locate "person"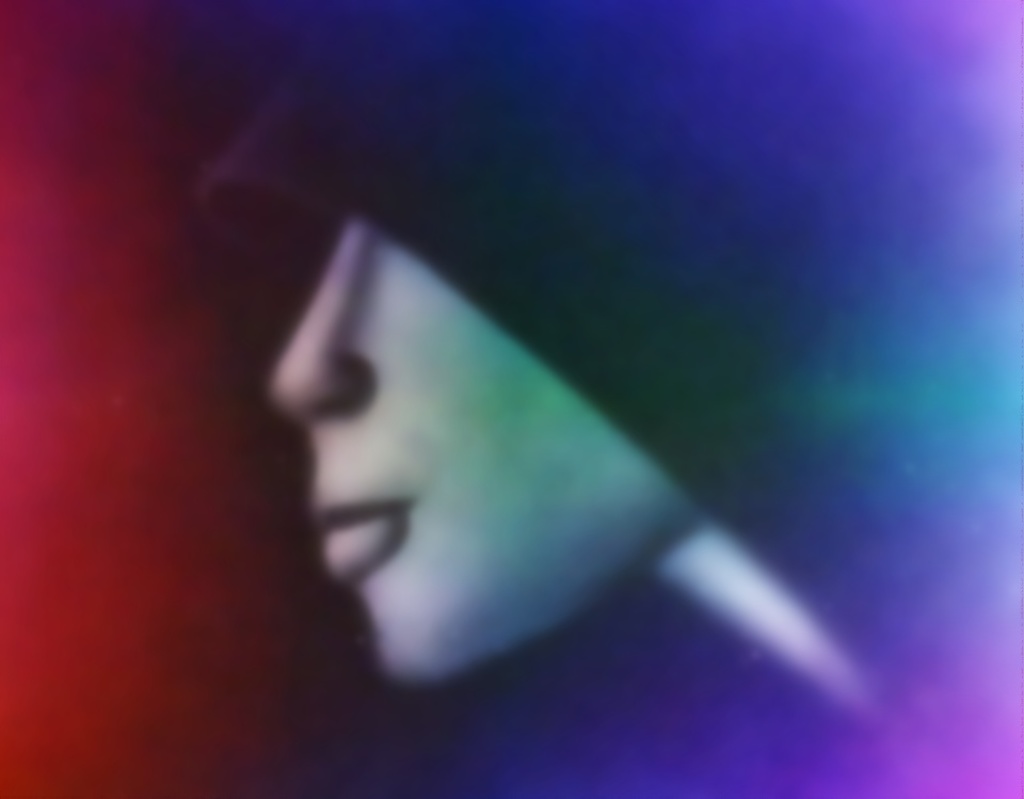
bbox=[165, 96, 923, 798]
